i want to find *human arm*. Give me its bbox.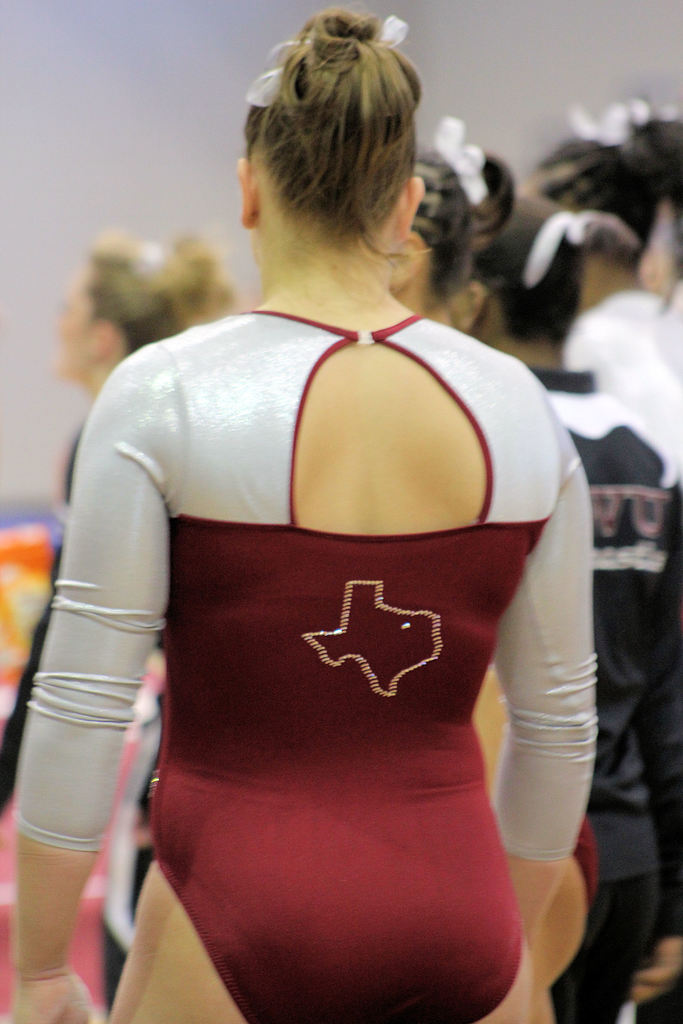
490/367/607/1018.
